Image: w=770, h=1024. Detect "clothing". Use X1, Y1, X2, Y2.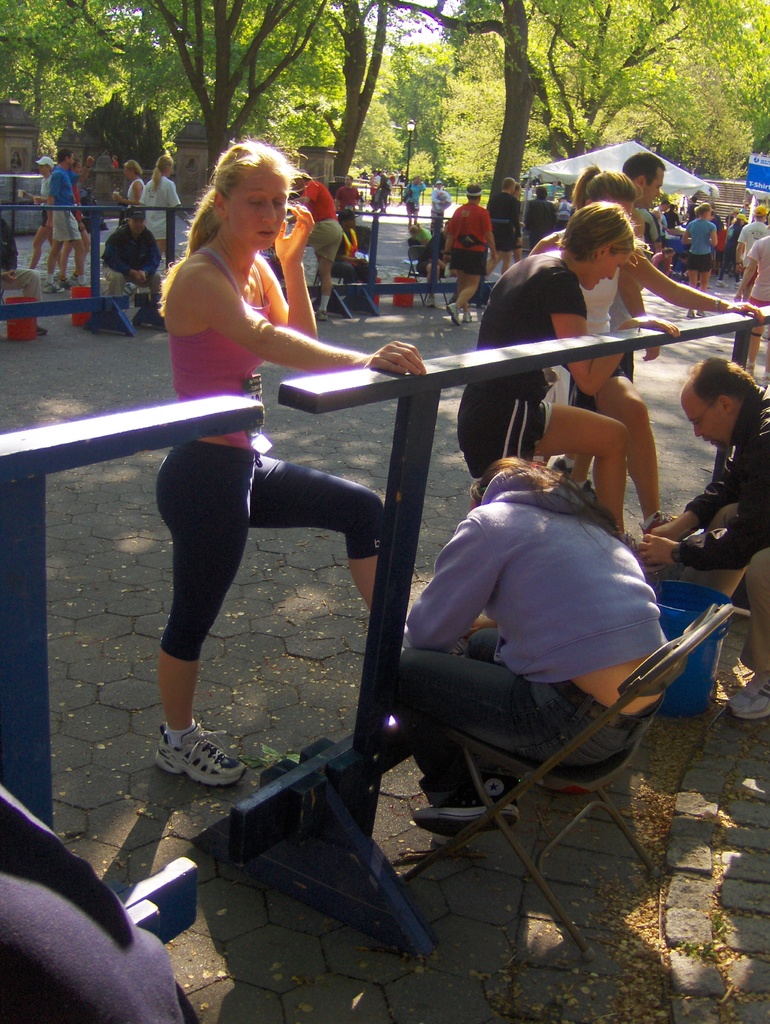
682, 218, 716, 273.
